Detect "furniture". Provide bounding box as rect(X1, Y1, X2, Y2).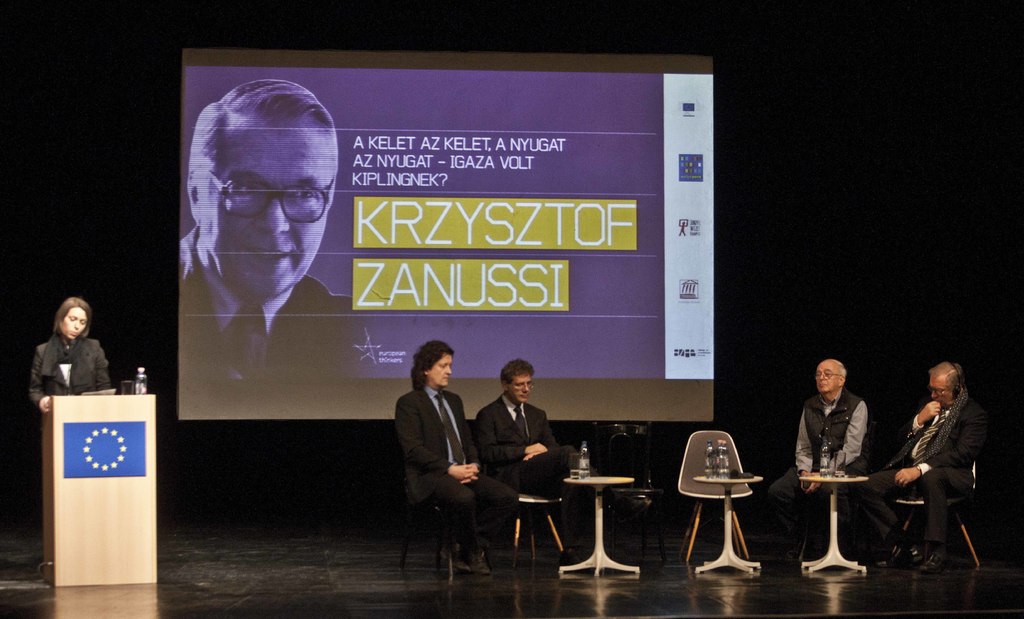
rect(43, 388, 158, 590).
